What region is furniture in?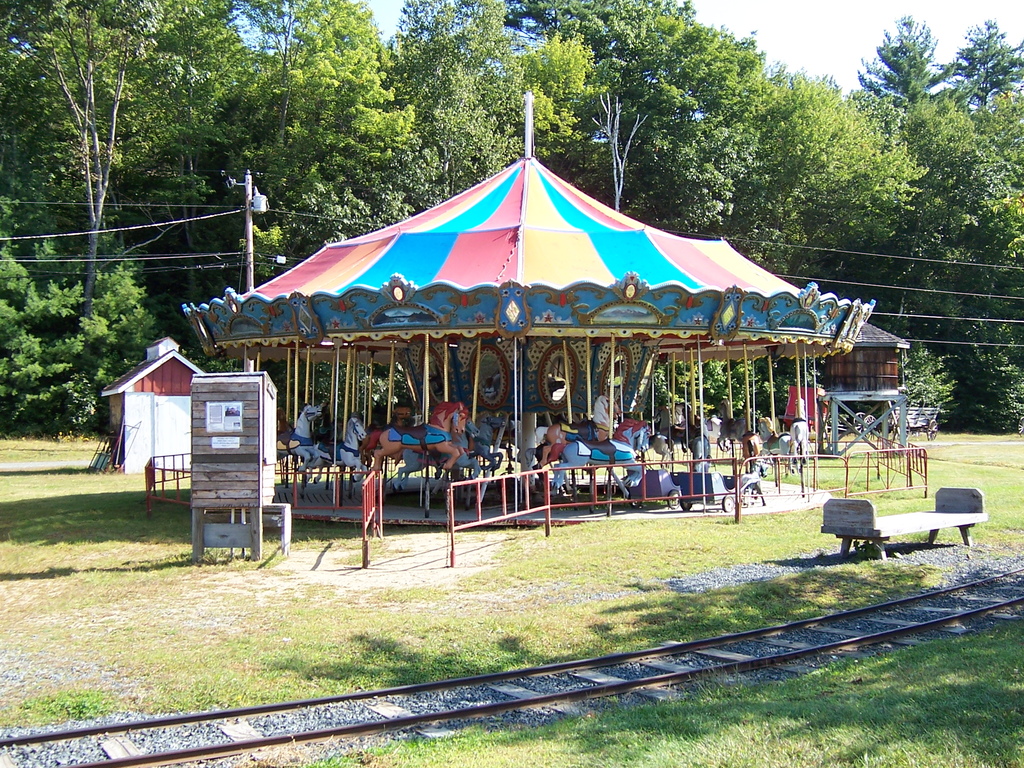
locate(817, 486, 987, 566).
